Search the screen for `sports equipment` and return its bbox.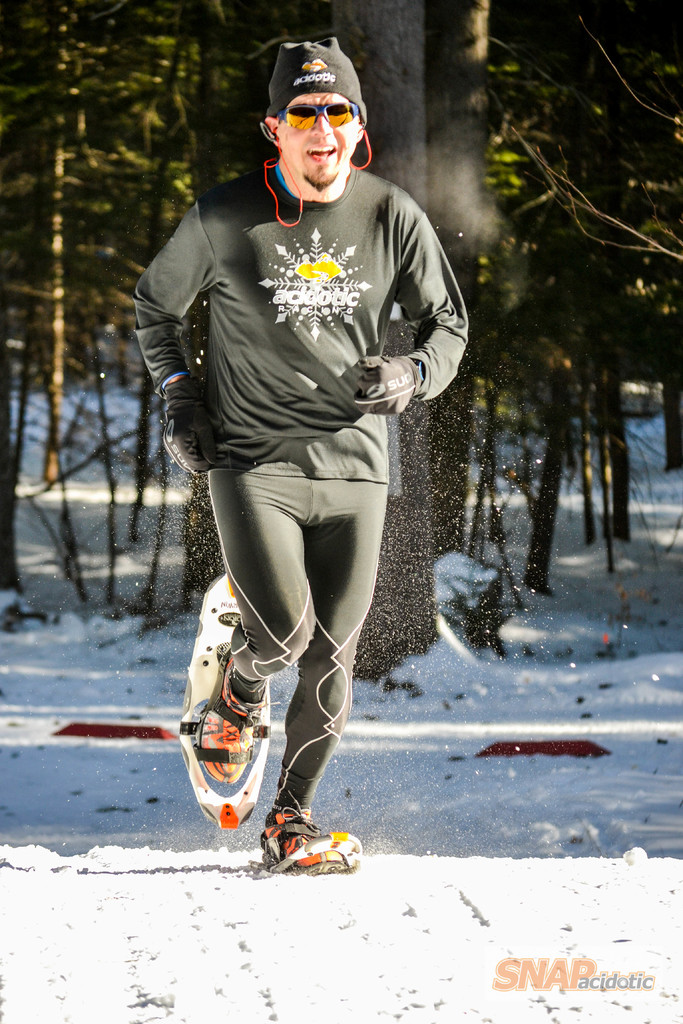
Found: {"x1": 159, "y1": 376, "x2": 213, "y2": 479}.
